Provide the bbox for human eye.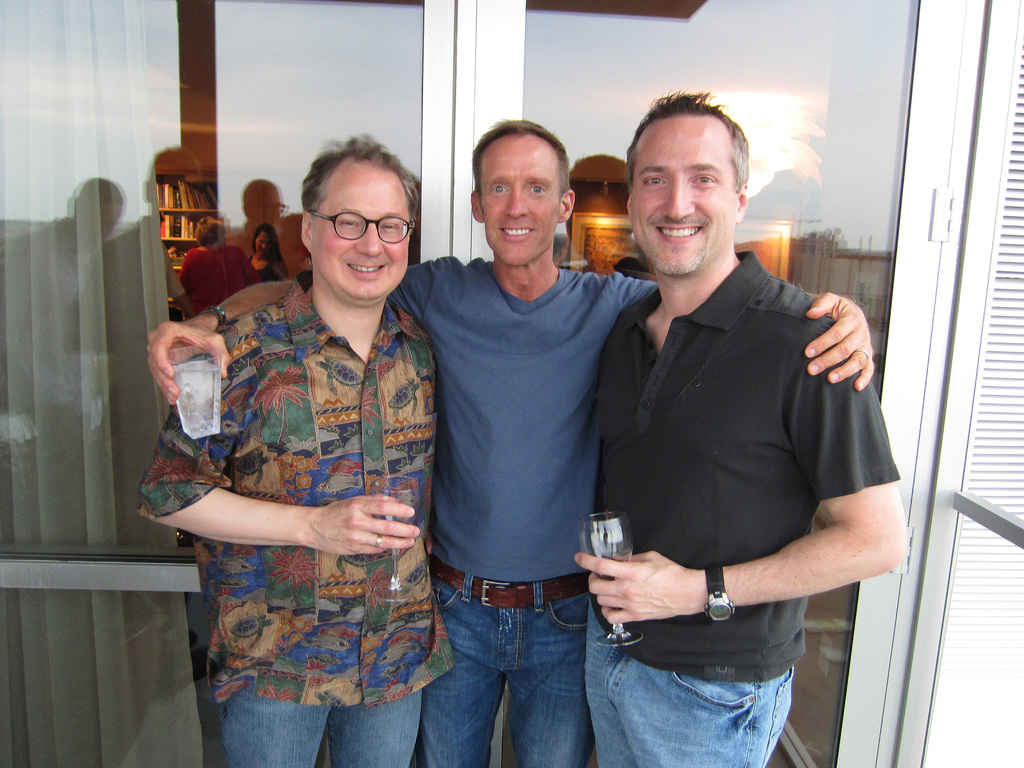
643/174/671/190.
